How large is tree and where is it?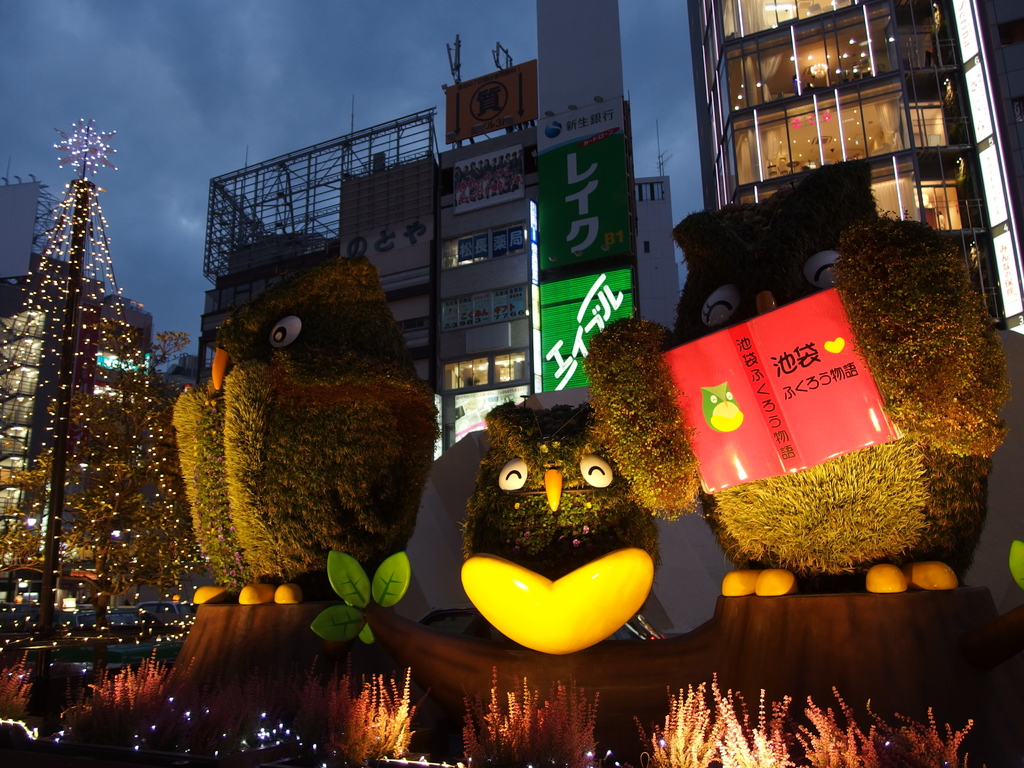
Bounding box: Rect(586, 316, 681, 526).
